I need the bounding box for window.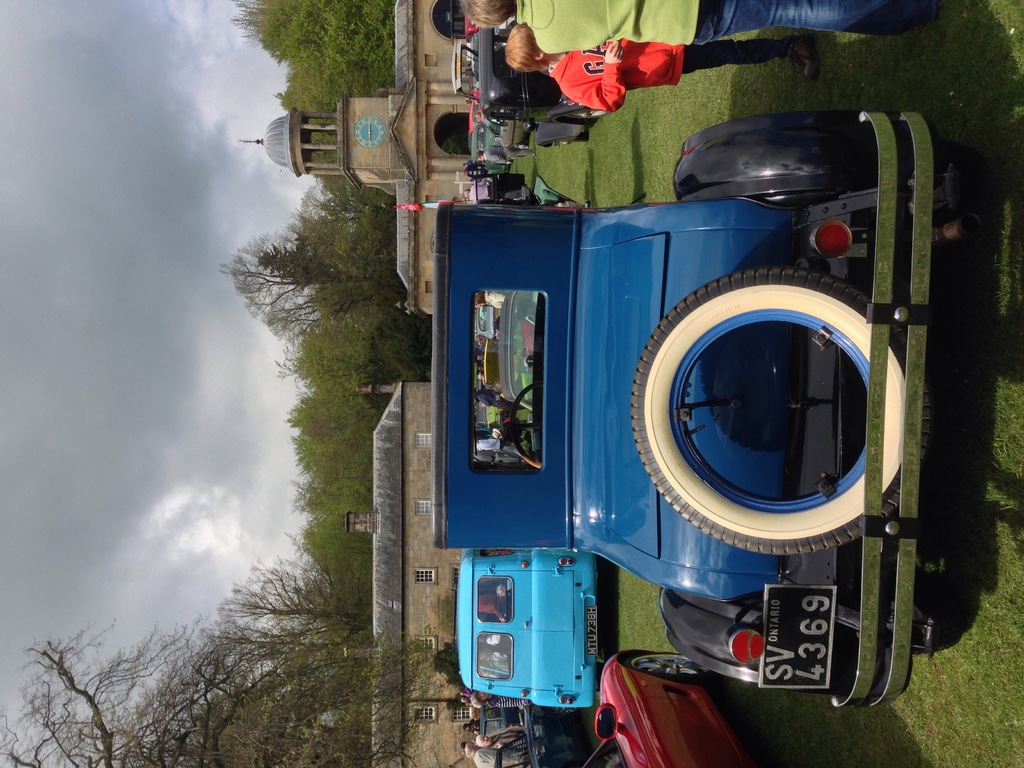
Here it is: pyautogui.locateOnScreen(411, 499, 433, 521).
